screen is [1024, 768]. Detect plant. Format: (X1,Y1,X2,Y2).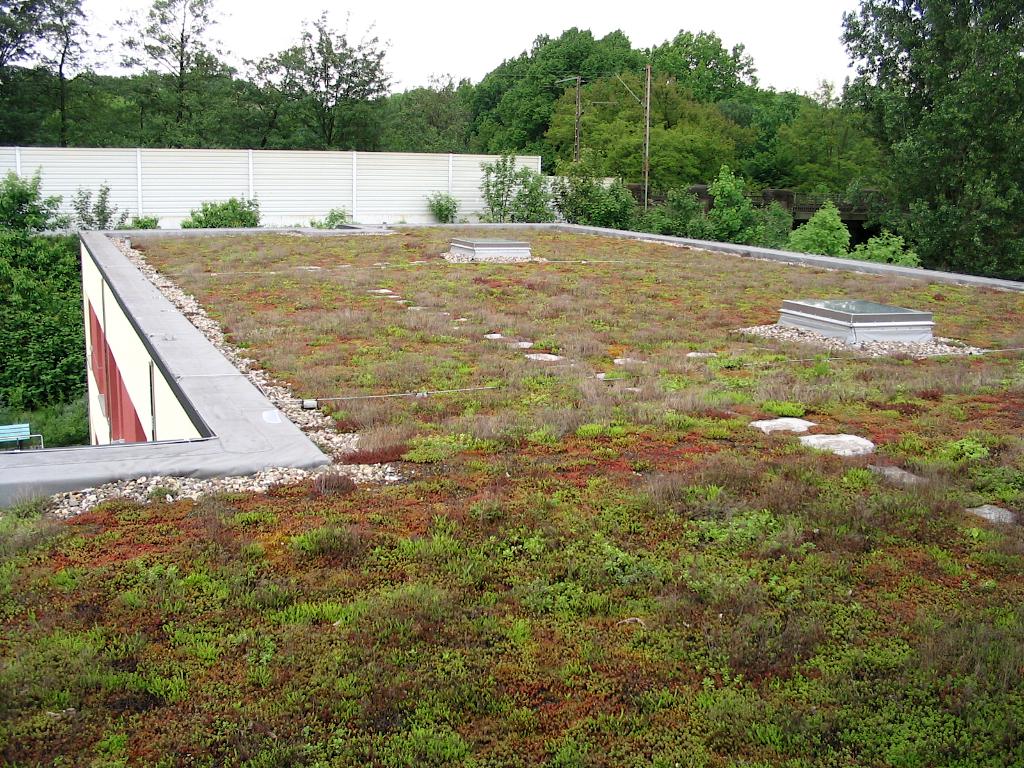
(180,187,266,225).
